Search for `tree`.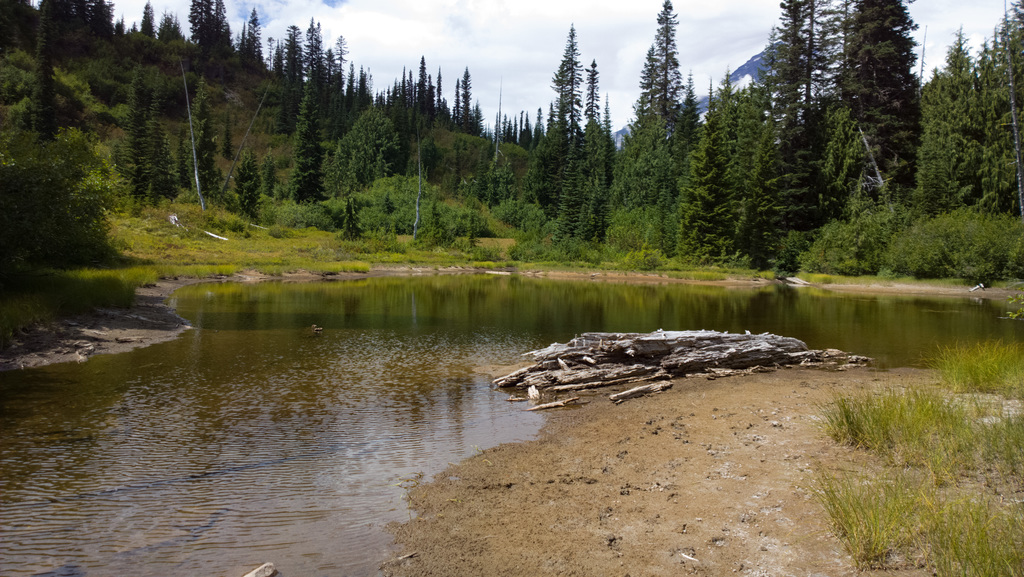
Found at locate(763, 0, 837, 156).
